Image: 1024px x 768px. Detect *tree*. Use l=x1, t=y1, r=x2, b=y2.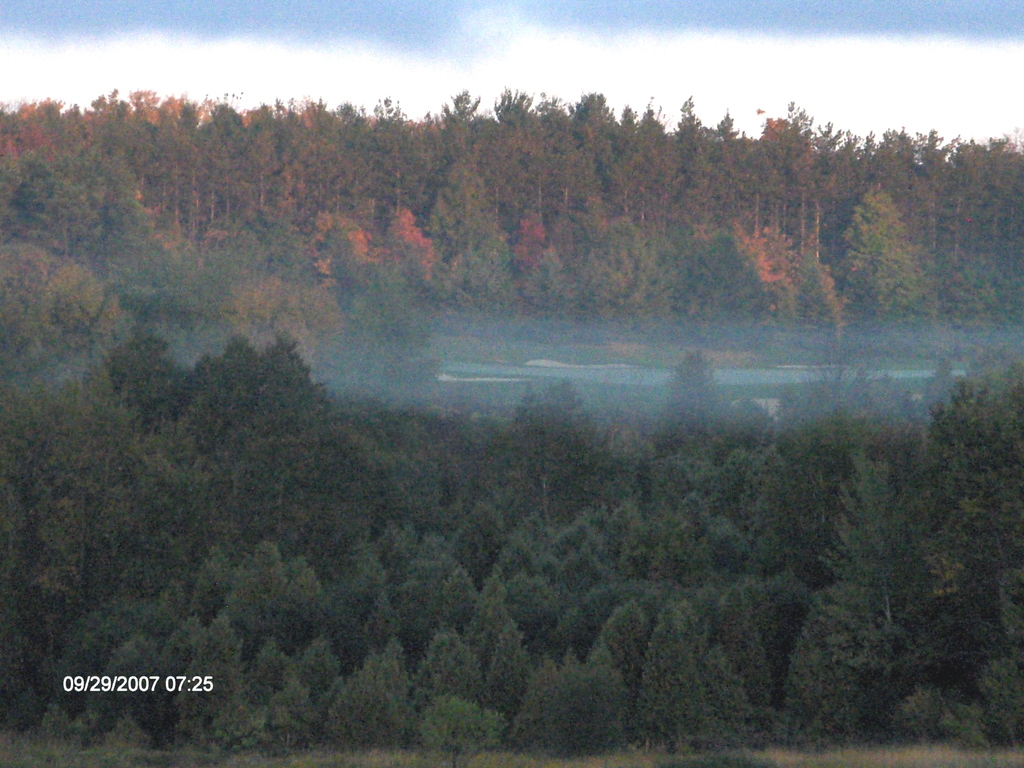
l=415, t=691, r=515, b=767.
